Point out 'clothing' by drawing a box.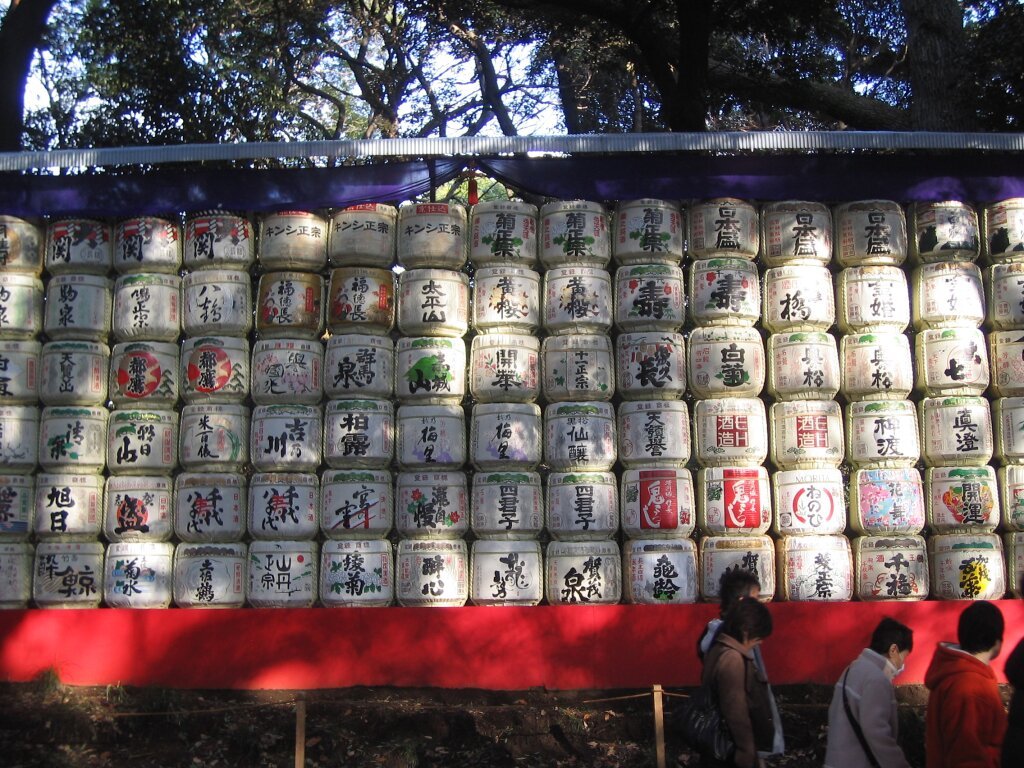
pyautogui.locateOnScreen(925, 640, 1005, 767).
